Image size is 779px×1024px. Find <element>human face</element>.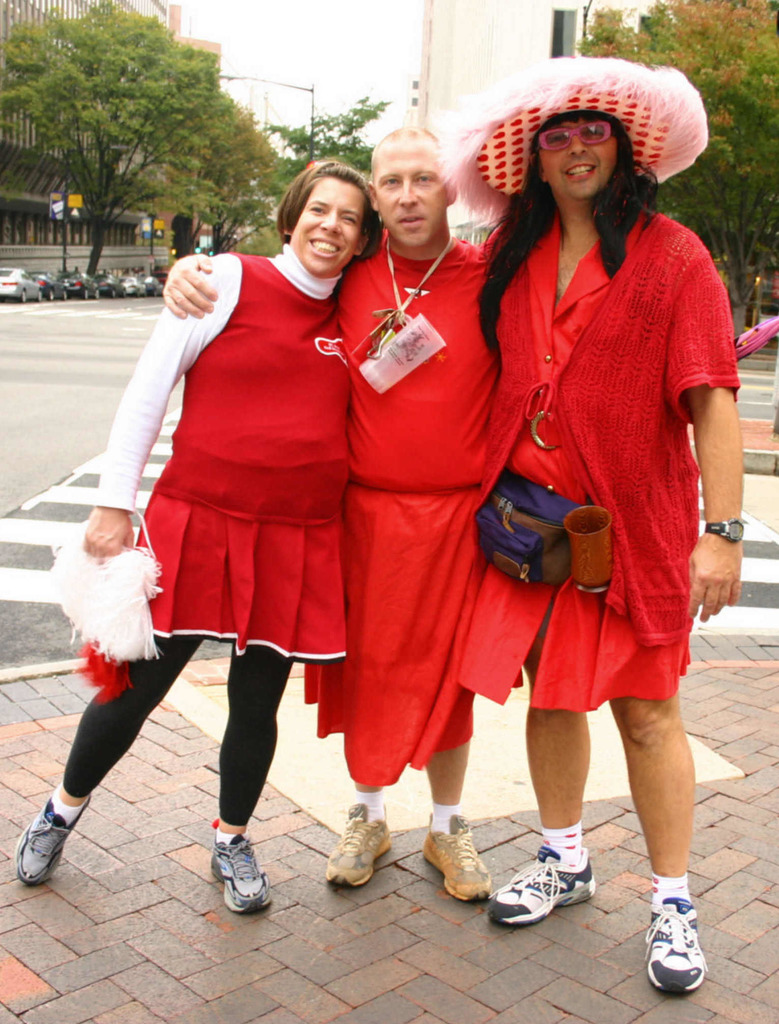
{"left": 534, "top": 113, "right": 616, "bottom": 193}.
